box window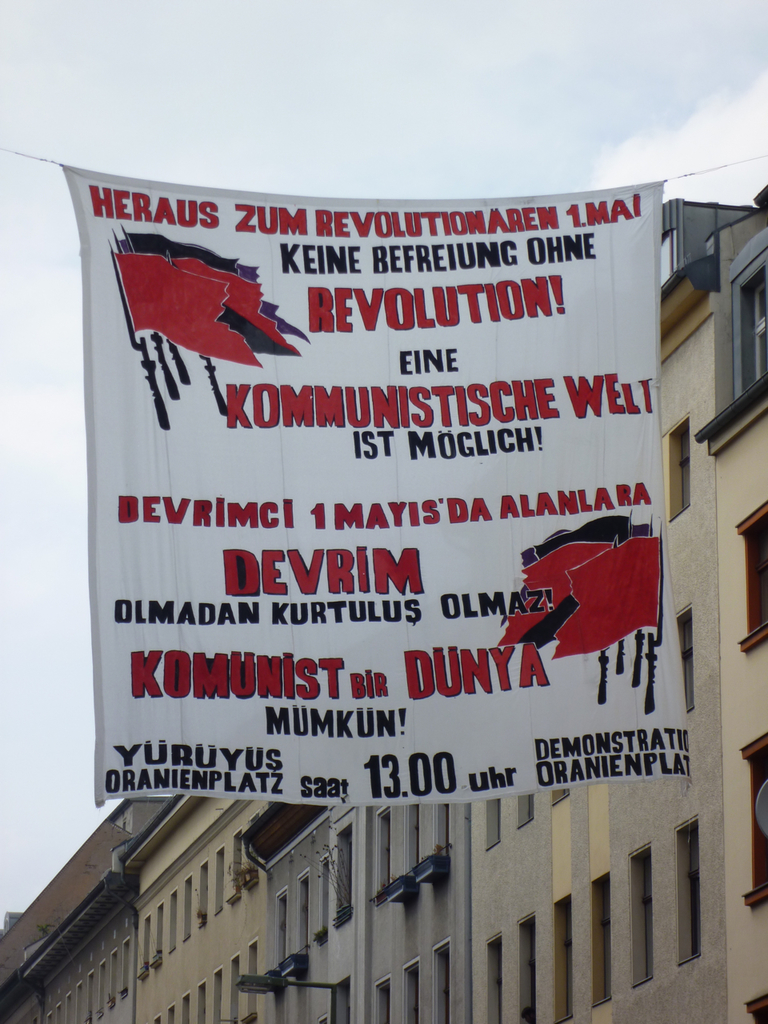
select_region(376, 971, 390, 1023)
